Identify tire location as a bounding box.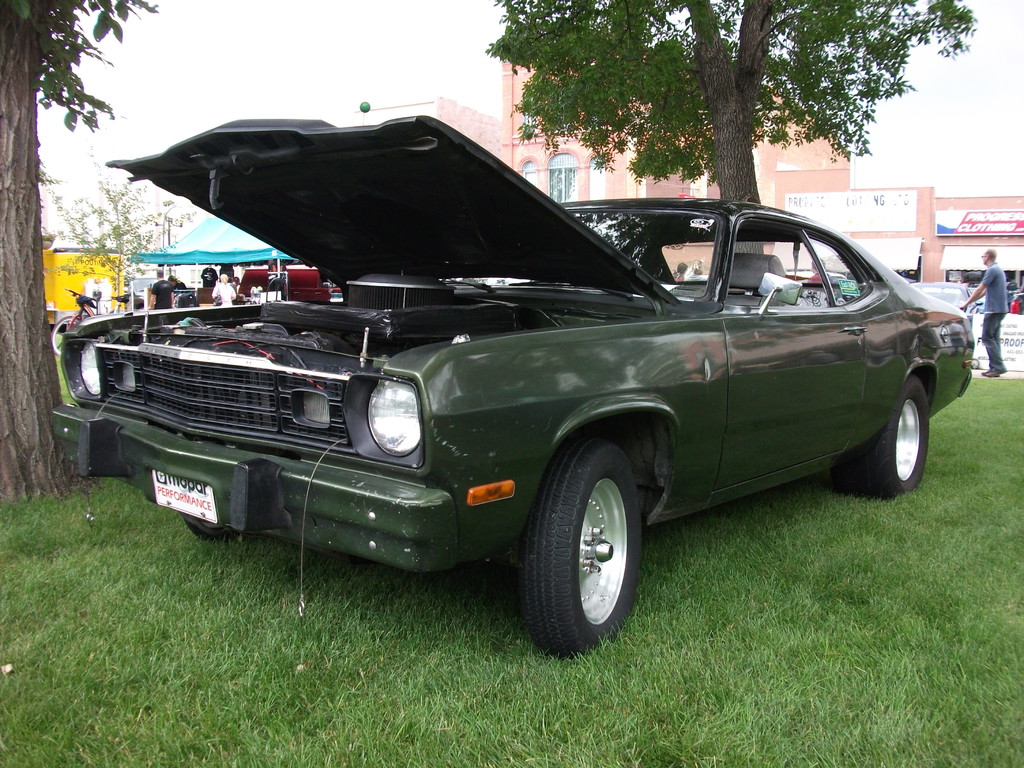
<box>834,374,931,500</box>.
